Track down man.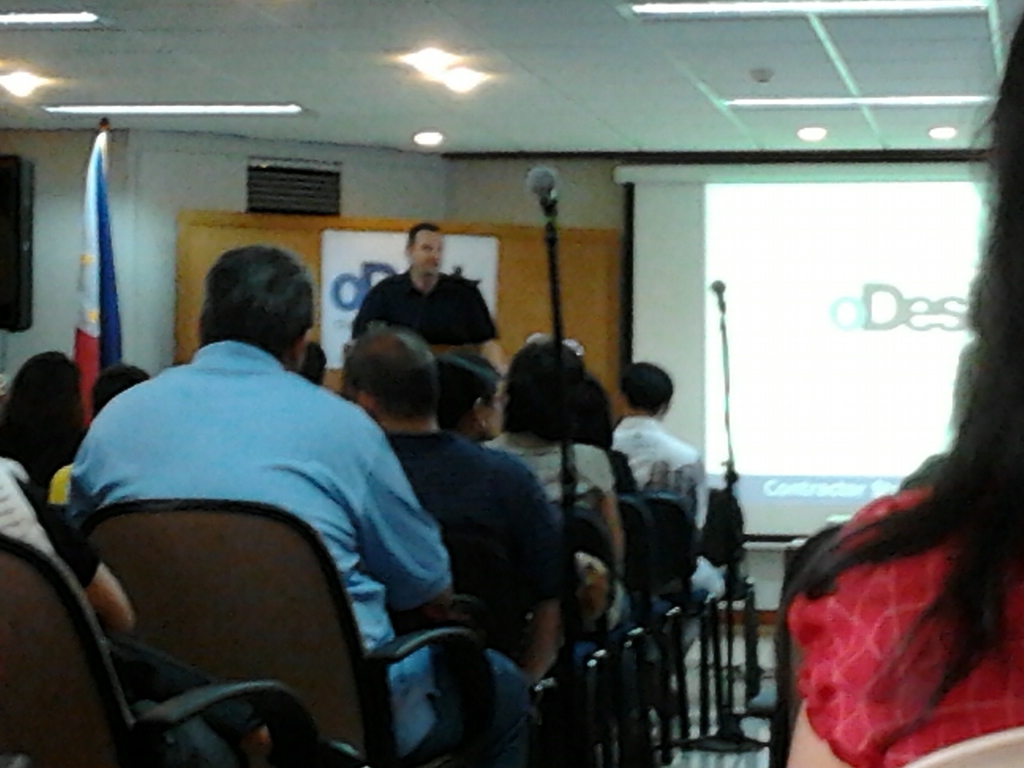
Tracked to 612/362/726/718.
